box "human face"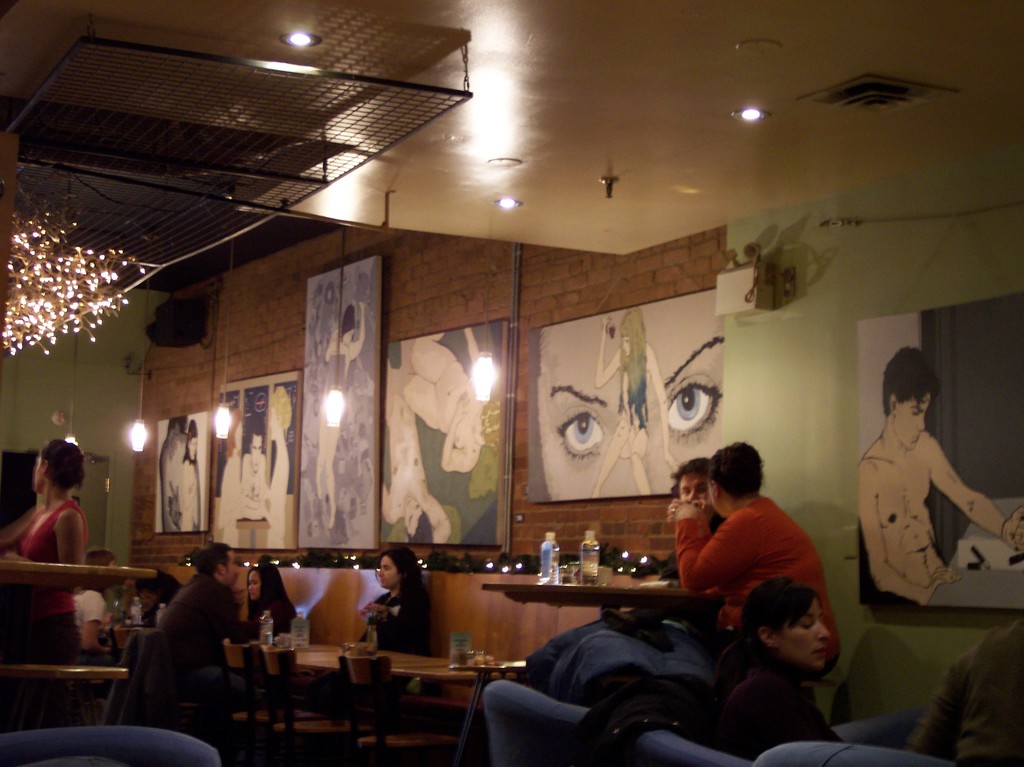
region(890, 391, 932, 452)
